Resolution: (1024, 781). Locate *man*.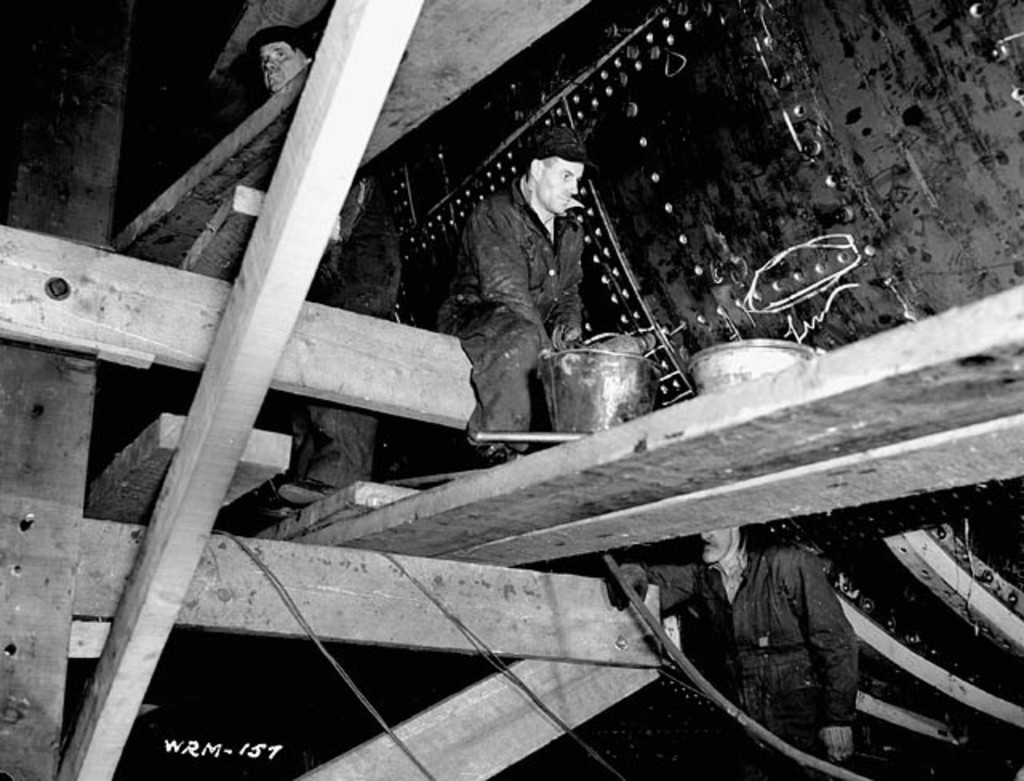
(left=603, top=523, right=859, bottom=779).
